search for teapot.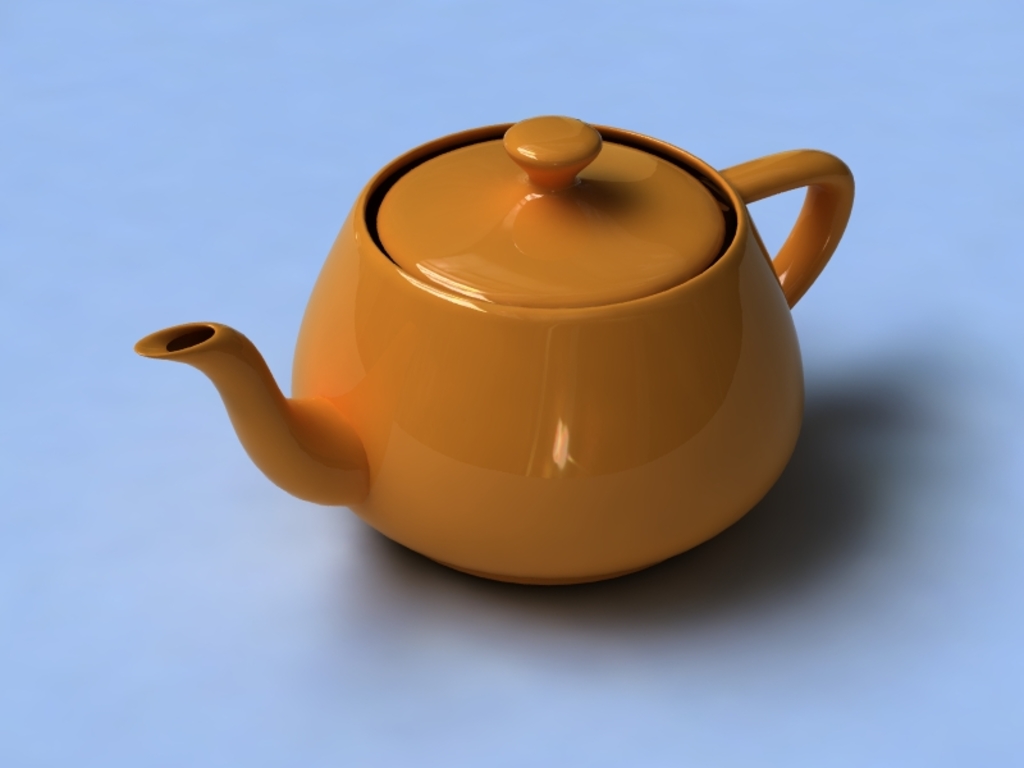
Found at [x1=137, y1=116, x2=852, y2=590].
